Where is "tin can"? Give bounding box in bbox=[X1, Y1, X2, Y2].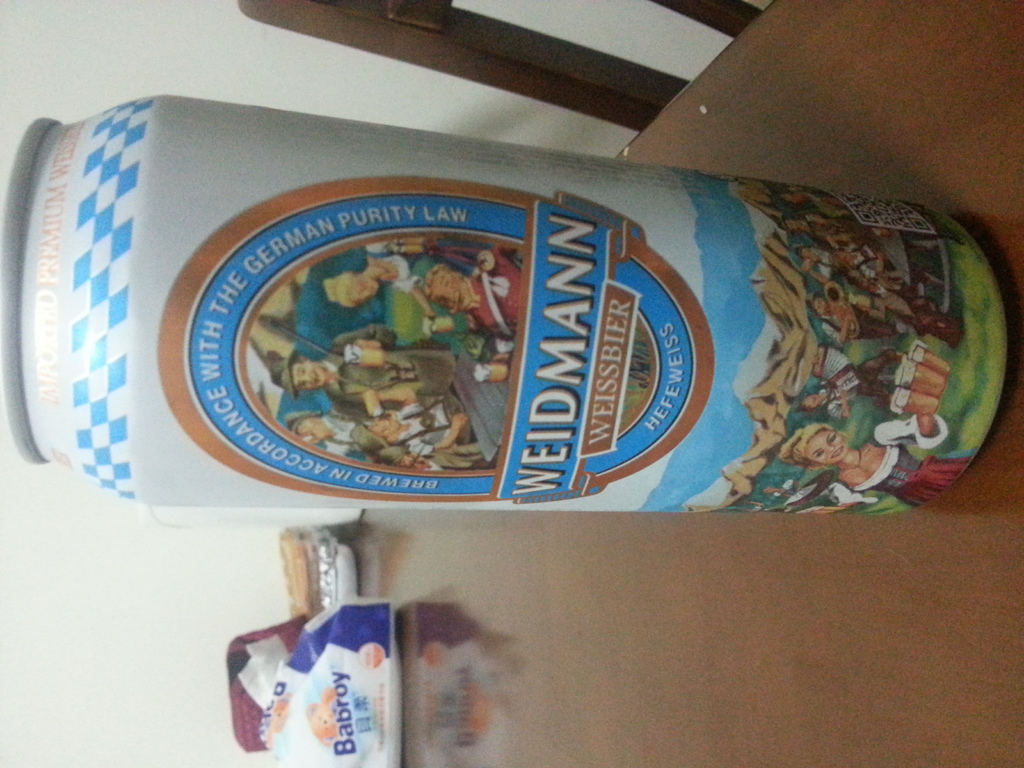
bbox=[1, 94, 1010, 515].
